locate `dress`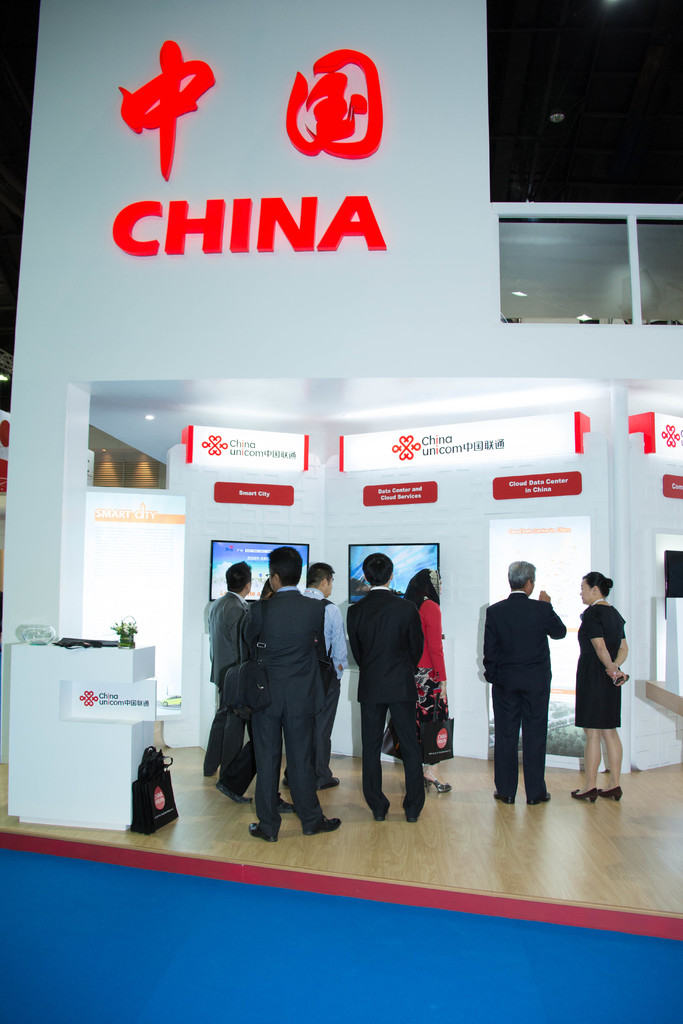
crop(577, 602, 627, 732)
